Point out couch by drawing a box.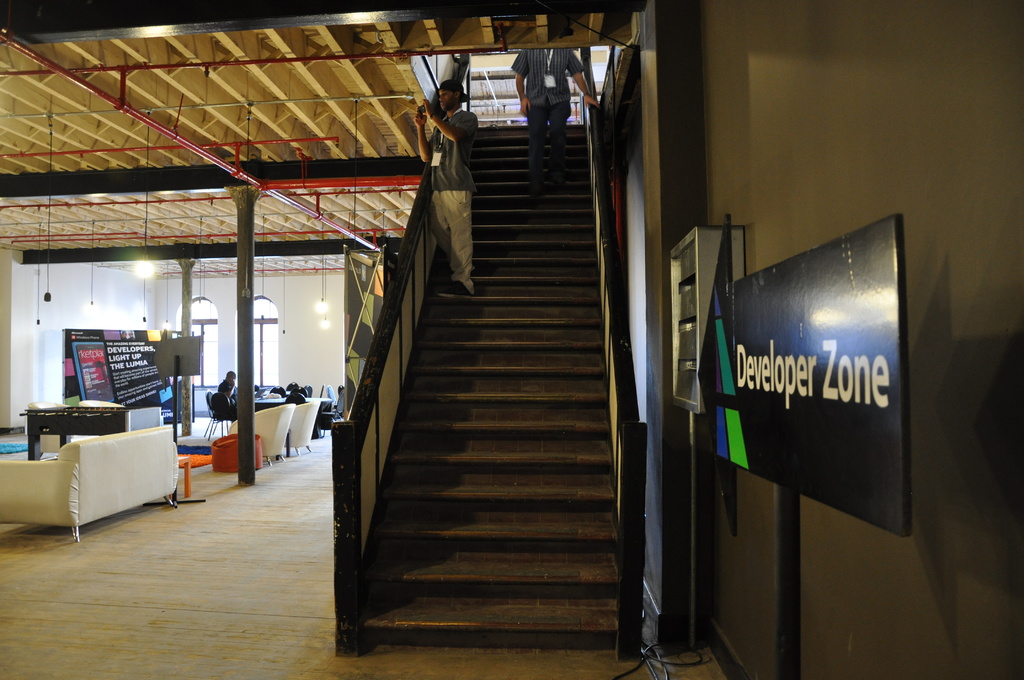
{"left": 0, "top": 401, "right": 189, "bottom": 535}.
